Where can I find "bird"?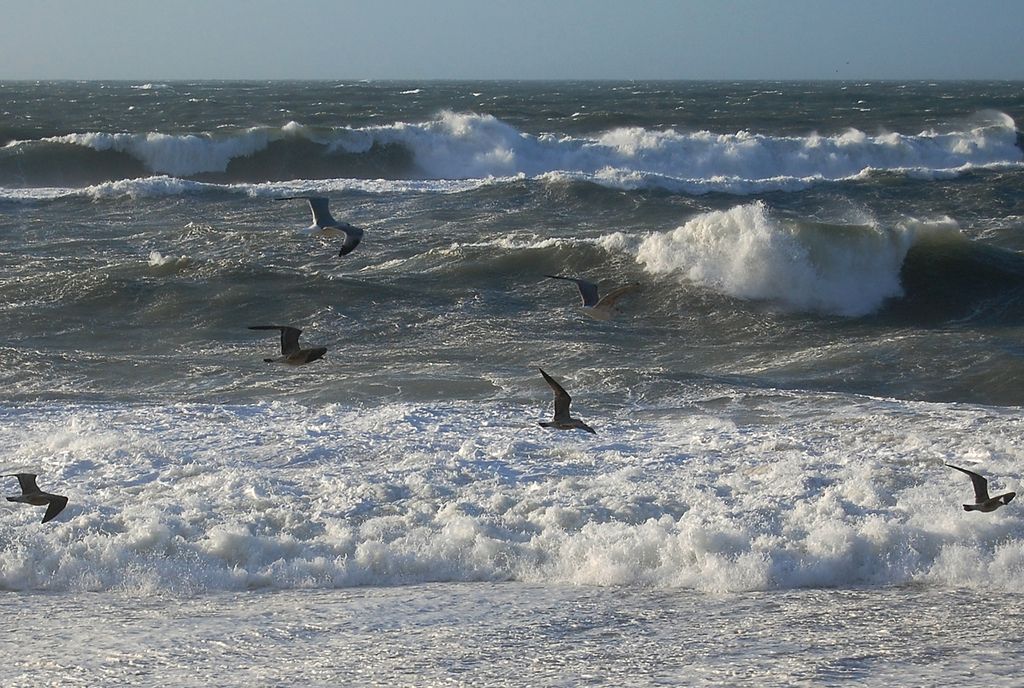
You can find it at [246,325,329,369].
